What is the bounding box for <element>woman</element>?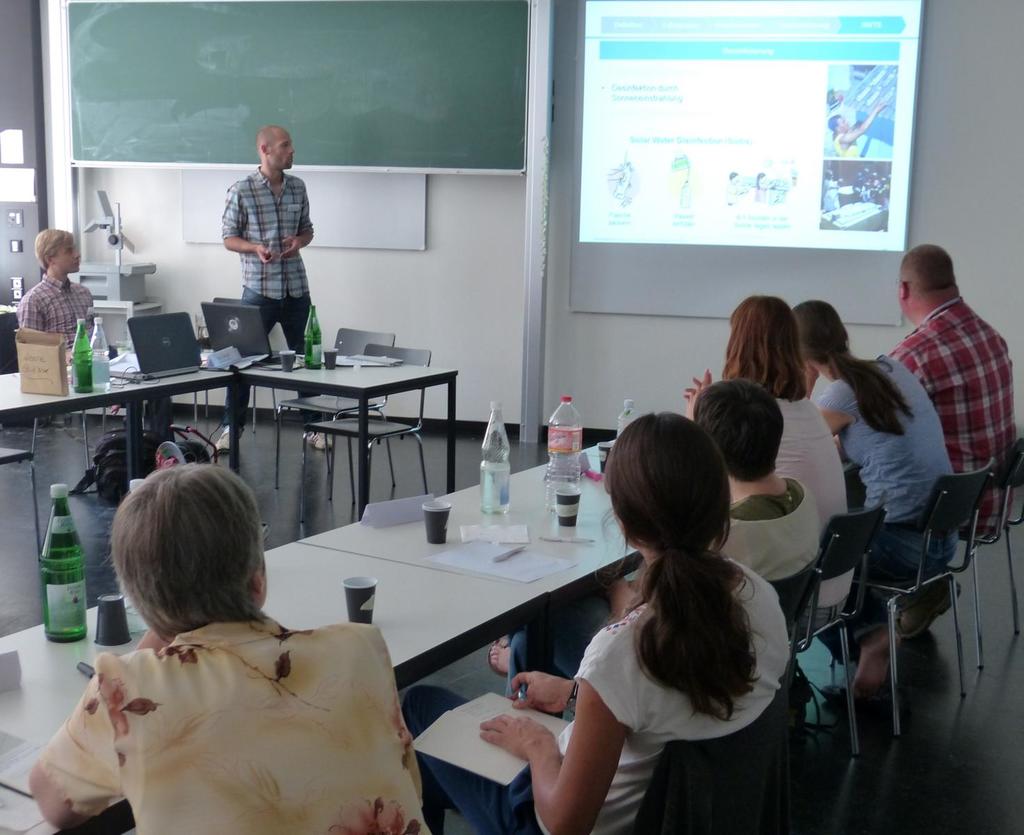
[679,292,855,694].
